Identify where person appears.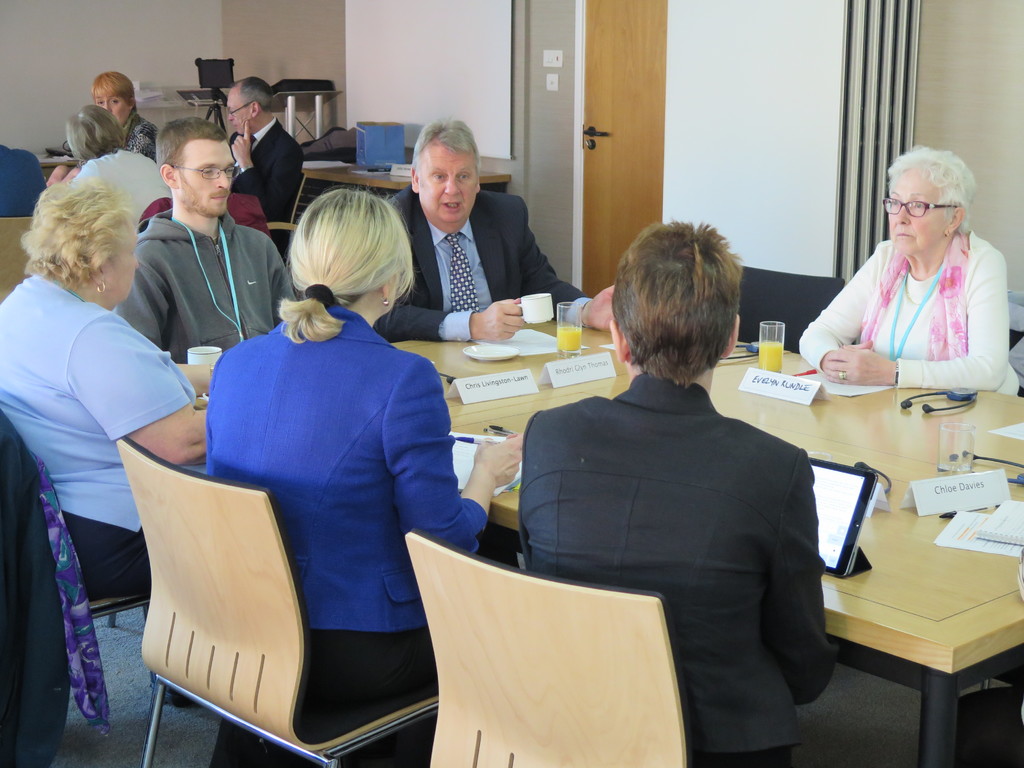
Appears at bbox=[373, 118, 616, 342].
